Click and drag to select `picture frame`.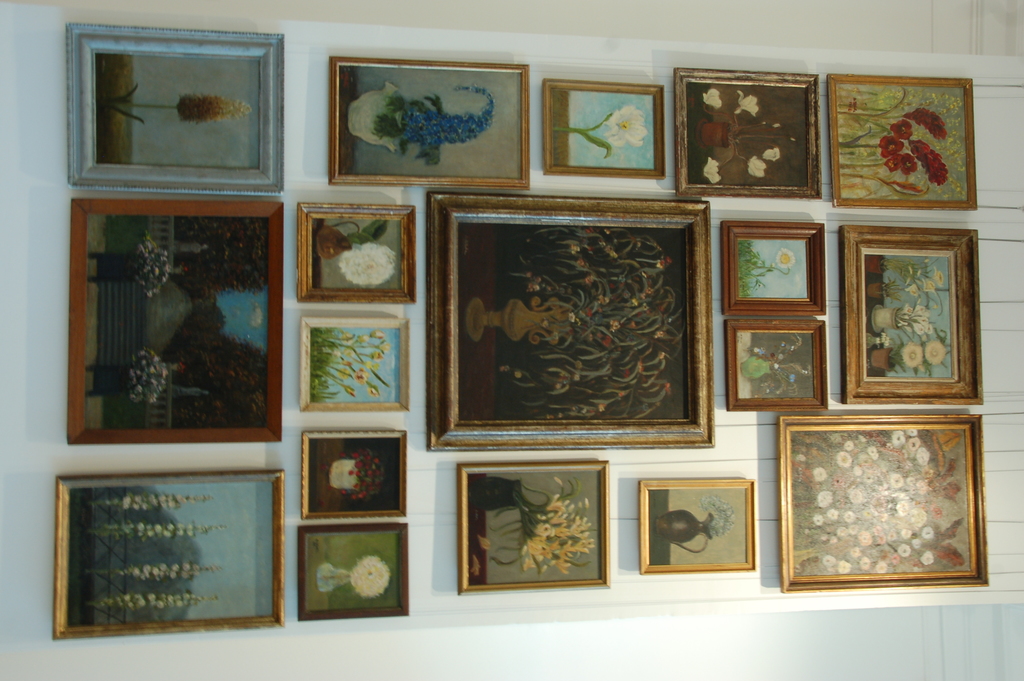
Selection: (x1=724, y1=318, x2=829, y2=411).
